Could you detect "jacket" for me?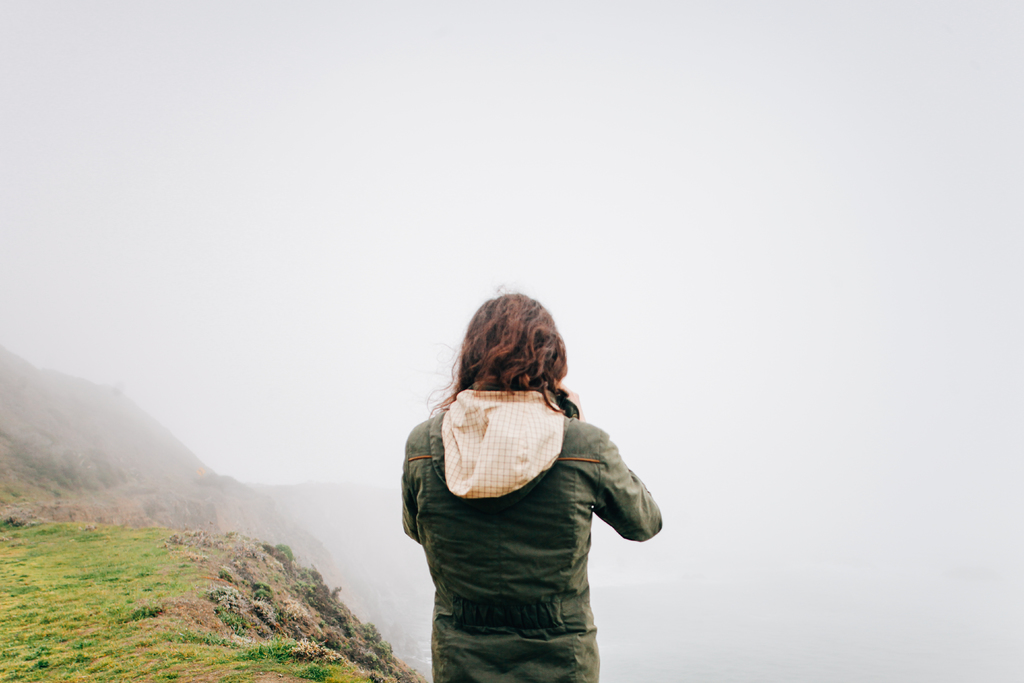
Detection result: [left=405, top=382, right=670, bottom=682].
